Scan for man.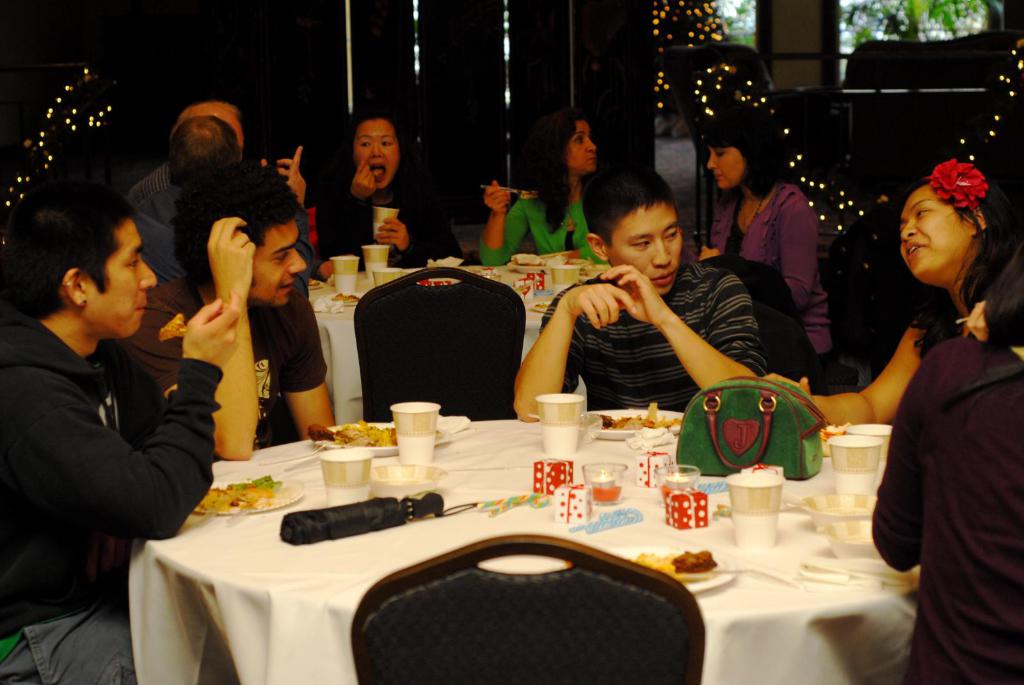
Scan result: bbox=[118, 161, 339, 459].
